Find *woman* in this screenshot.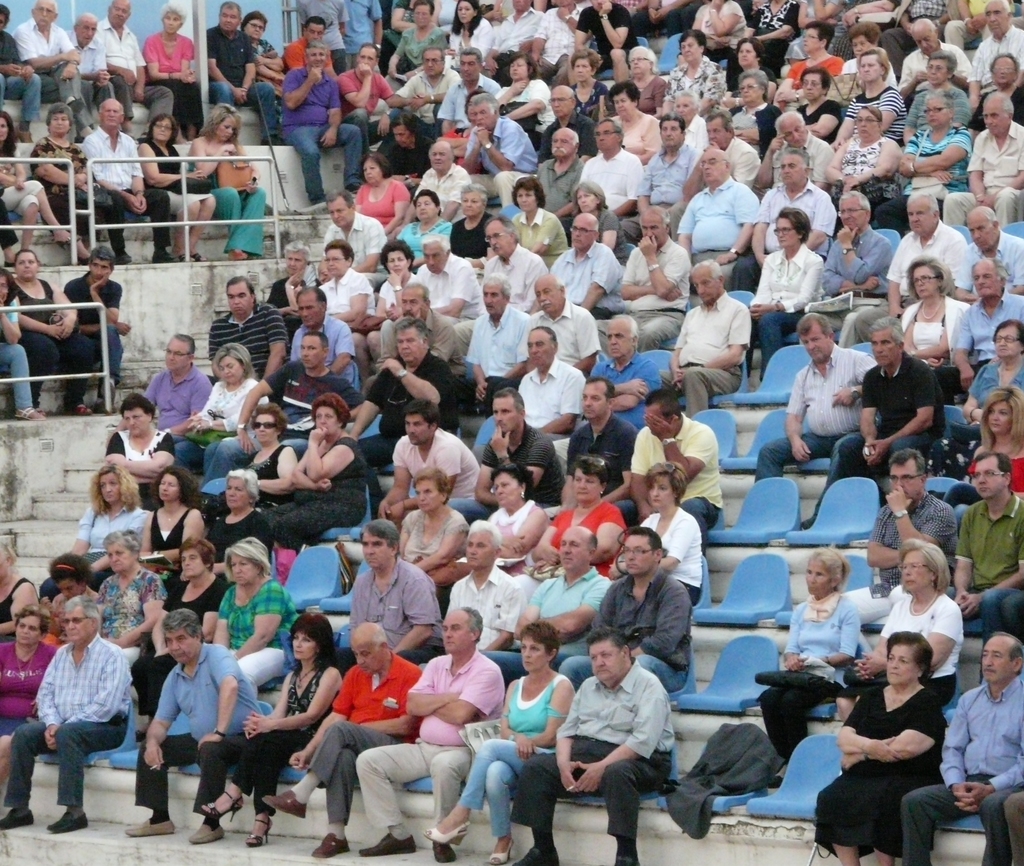
The bounding box for *woman* is Rect(822, 43, 907, 150).
